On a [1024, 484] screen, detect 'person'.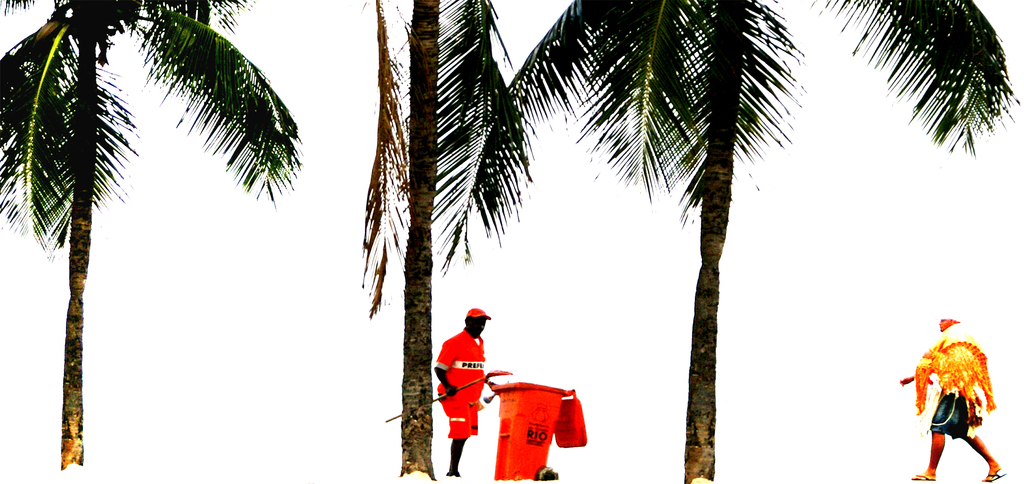
432:299:503:460.
